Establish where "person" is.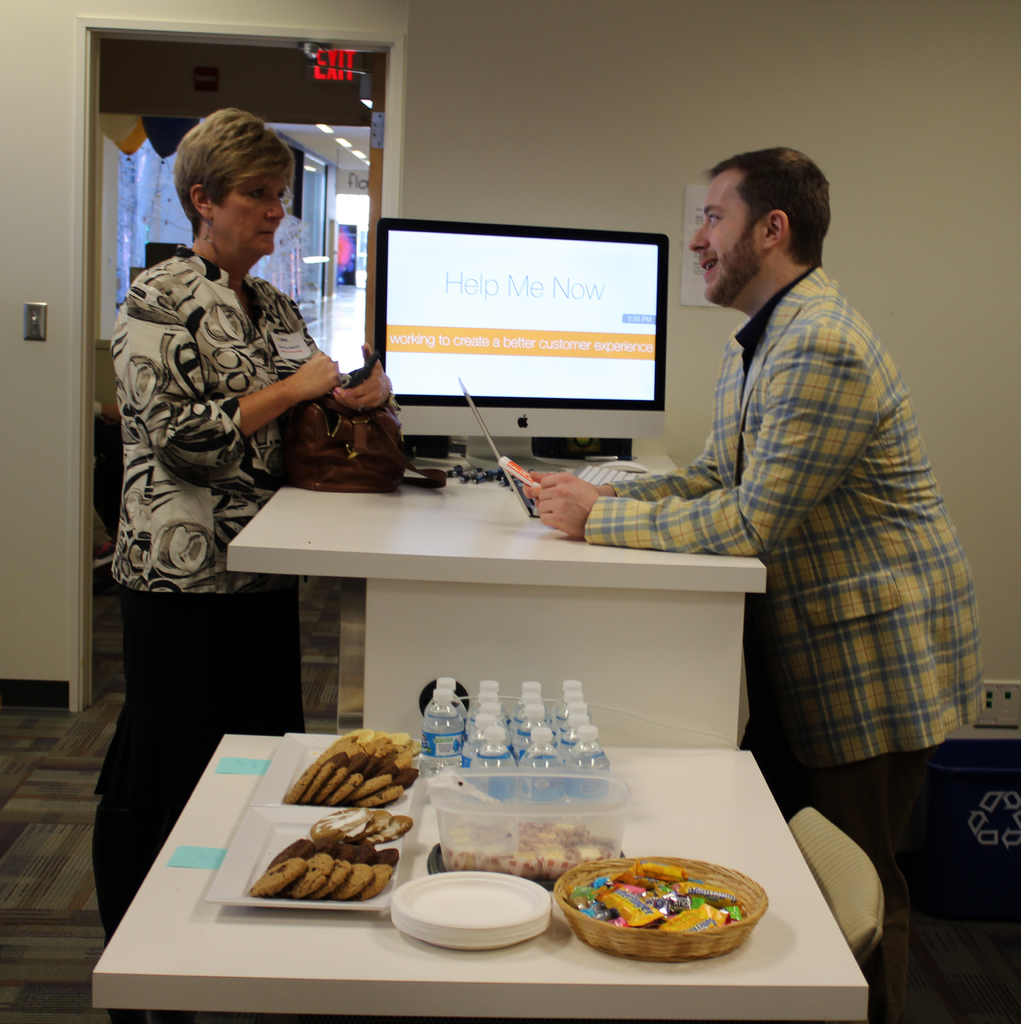
Established at [517, 143, 987, 1021].
